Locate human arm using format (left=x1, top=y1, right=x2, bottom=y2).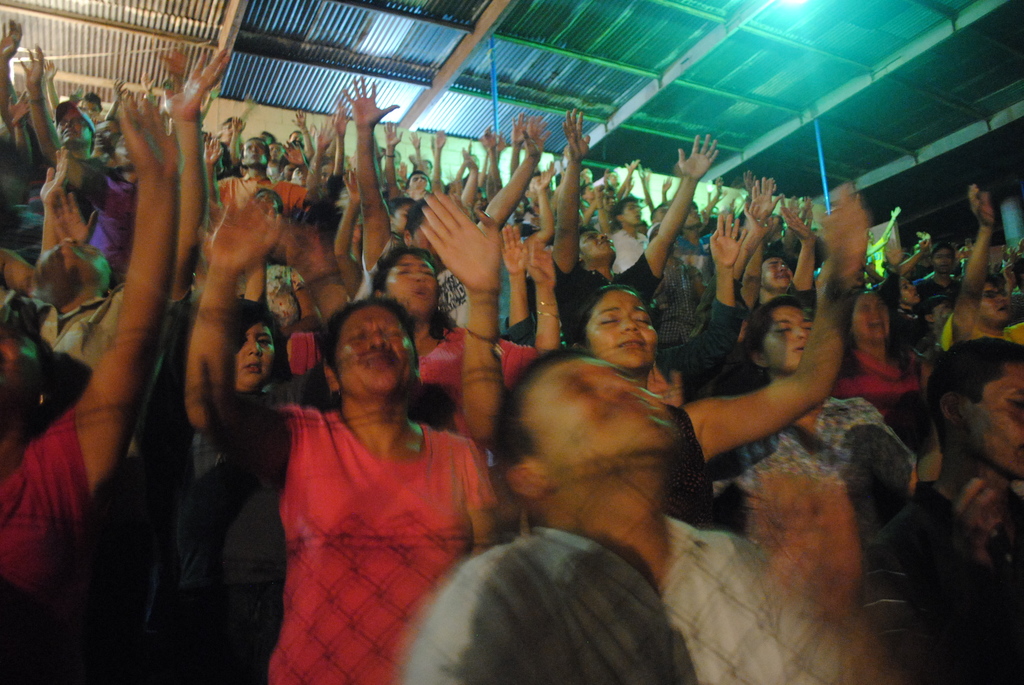
(left=106, top=77, right=129, bottom=118).
